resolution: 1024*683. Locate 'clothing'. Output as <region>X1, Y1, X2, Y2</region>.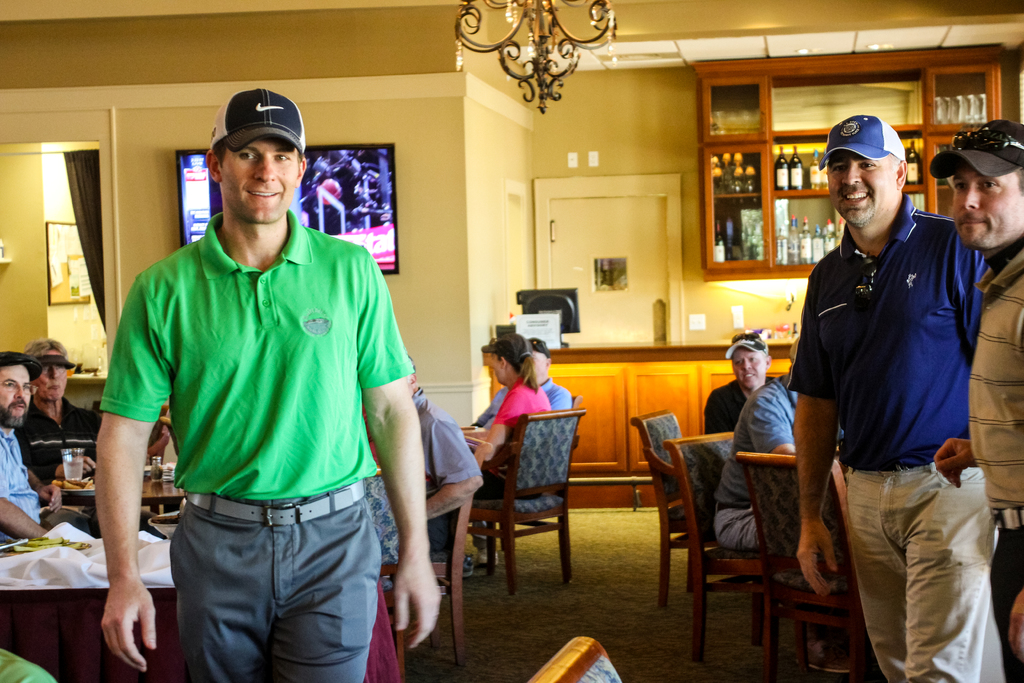
<region>989, 505, 1023, 682</region>.
